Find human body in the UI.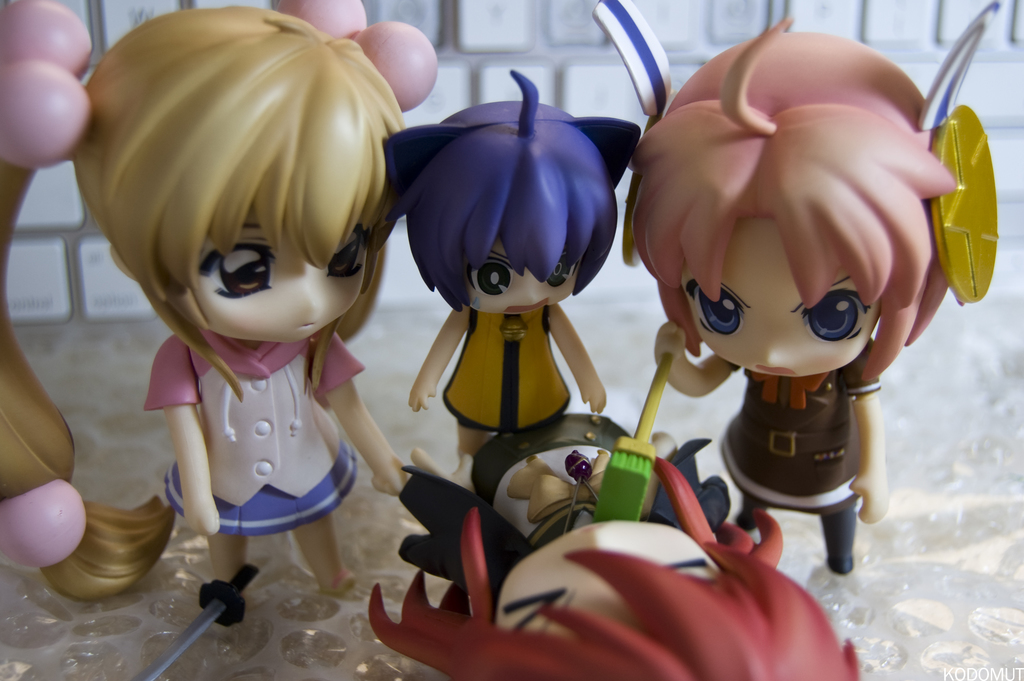
UI element at left=141, top=327, right=405, bottom=593.
